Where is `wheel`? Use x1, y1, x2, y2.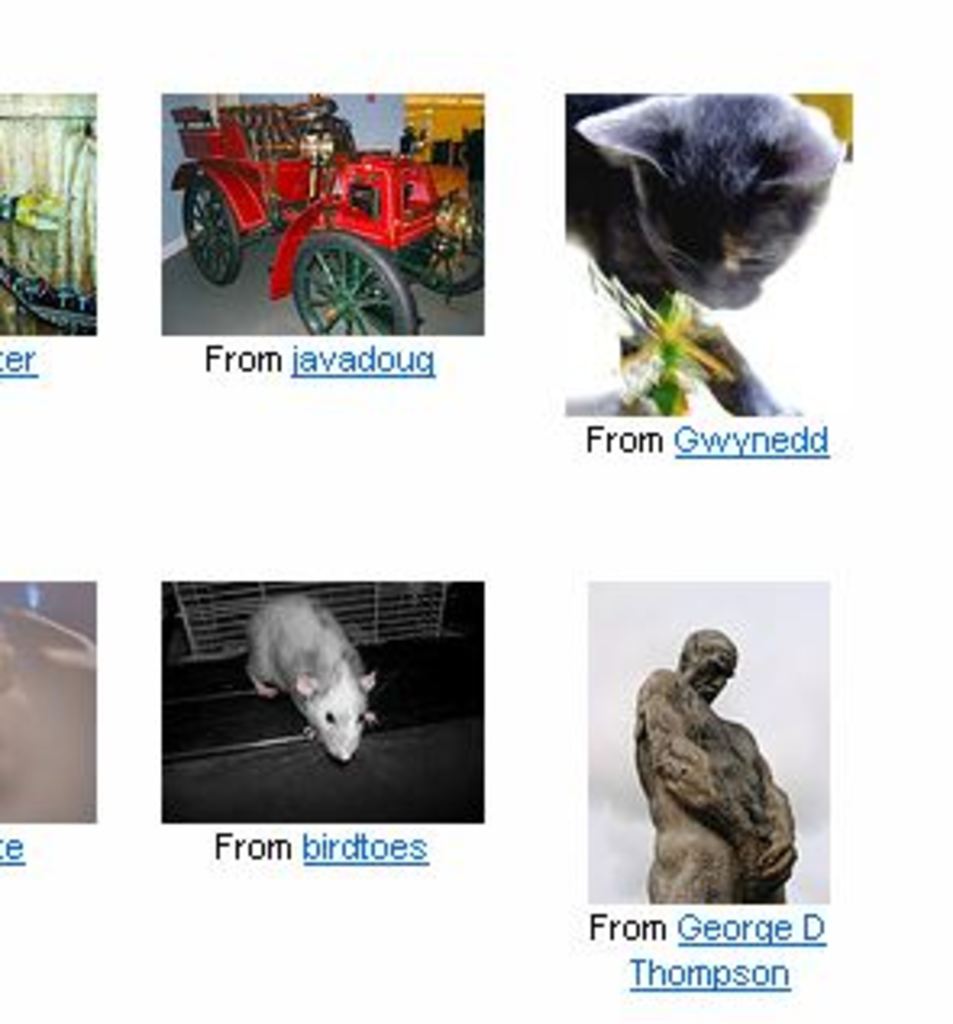
178, 162, 258, 265.
